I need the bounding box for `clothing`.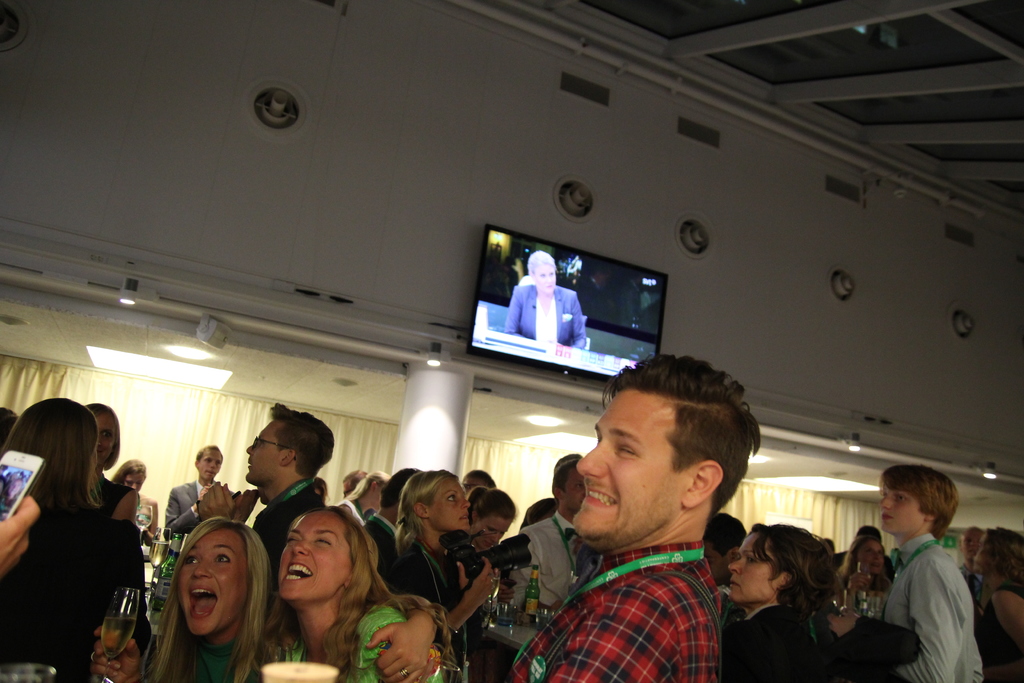
Here it is: select_region(95, 481, 131, 514).
